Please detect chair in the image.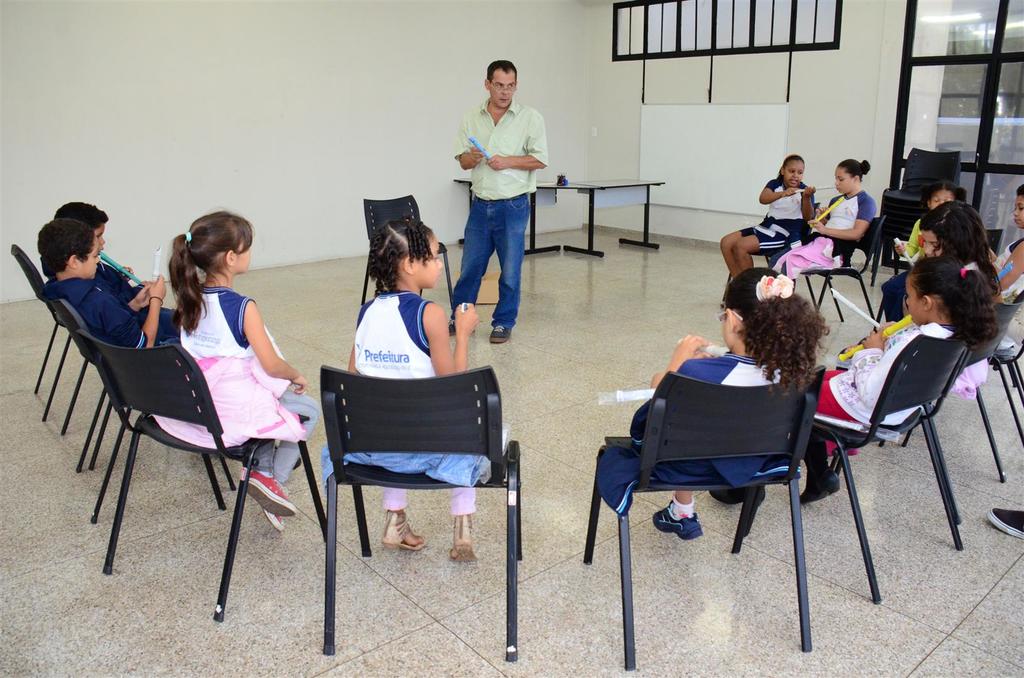
(584, 363, 819, 669).
